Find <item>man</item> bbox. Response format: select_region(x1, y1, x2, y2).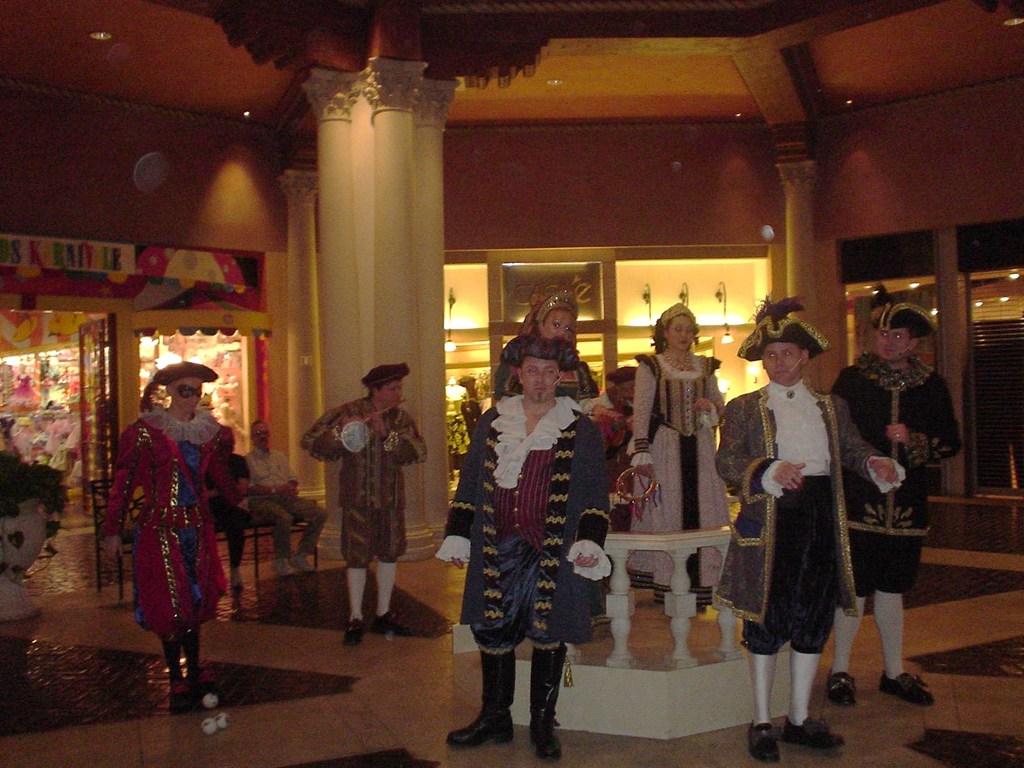
select_region(716, 316, 904, 760).
